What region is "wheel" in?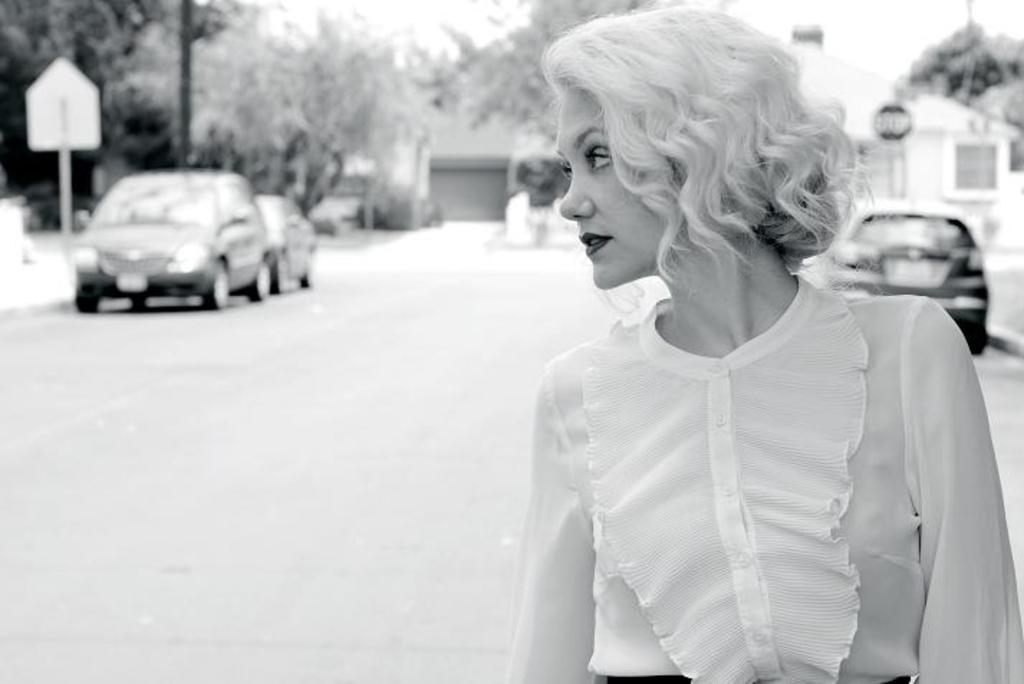
bbox=(961, 323, 982, 353).
